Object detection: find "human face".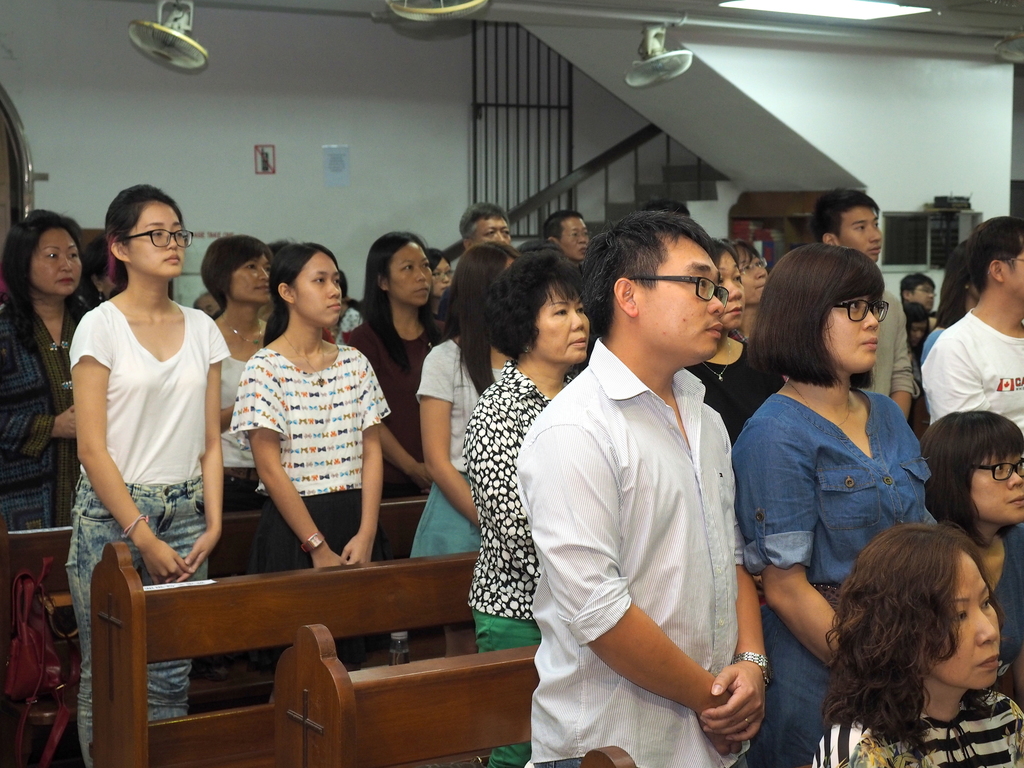
(x1=844, y1=205, x2=879, y2=268).
